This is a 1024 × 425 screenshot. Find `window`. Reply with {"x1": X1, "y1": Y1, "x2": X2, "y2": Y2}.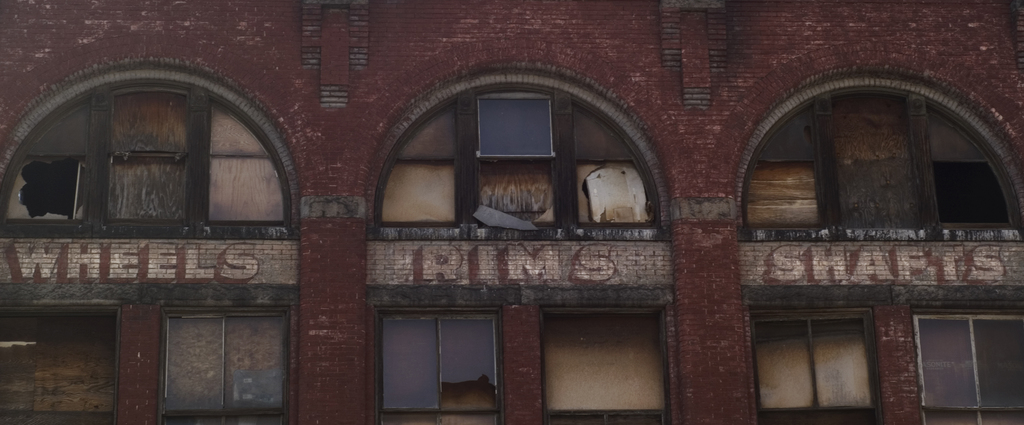
{"x1": 737, "y1": 72, "x2": 1023, "y2": 242}.
